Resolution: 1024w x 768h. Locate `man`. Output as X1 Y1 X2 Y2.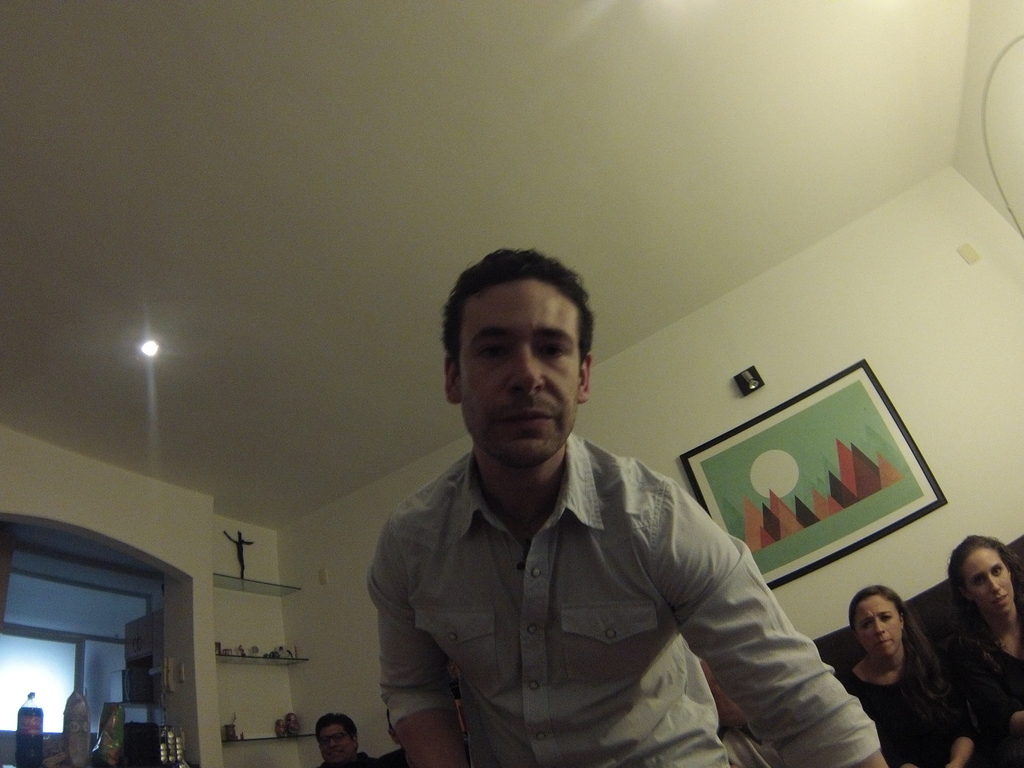
314 715 376 767.
